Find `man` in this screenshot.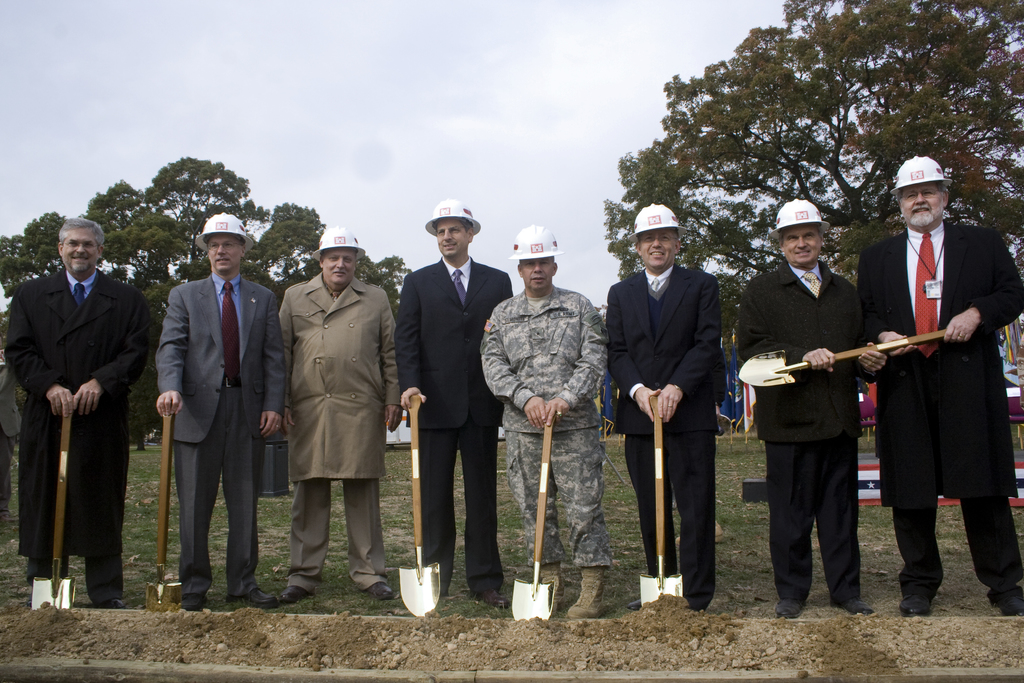
The bounding box for `man` is x1=593, y1=199, x2=735, y2=617.
